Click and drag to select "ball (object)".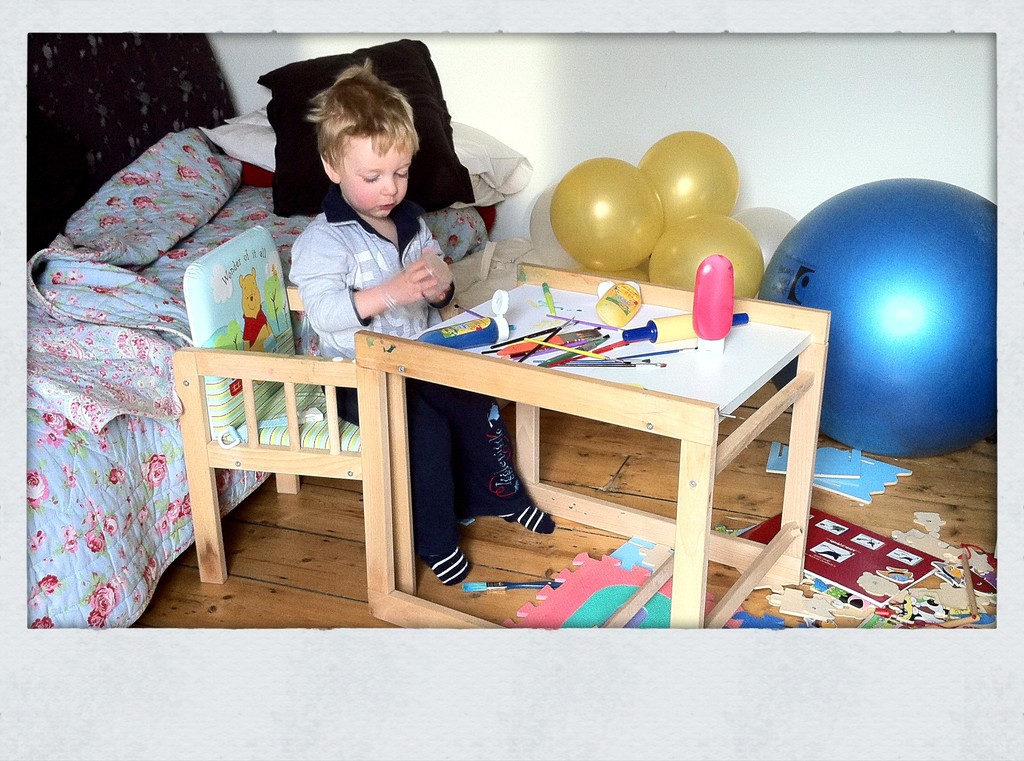
Selection: pyautogui.locateOnScreen(765, 178, 998, 457).
